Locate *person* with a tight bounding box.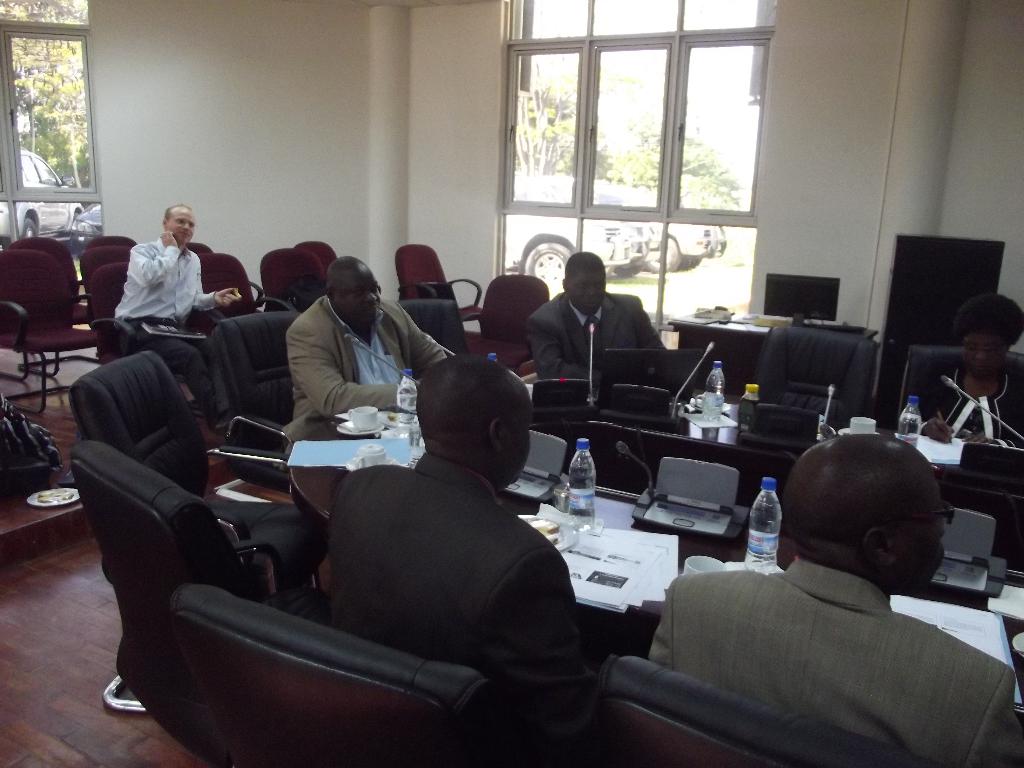
locate(526, 238, 659, 435).
